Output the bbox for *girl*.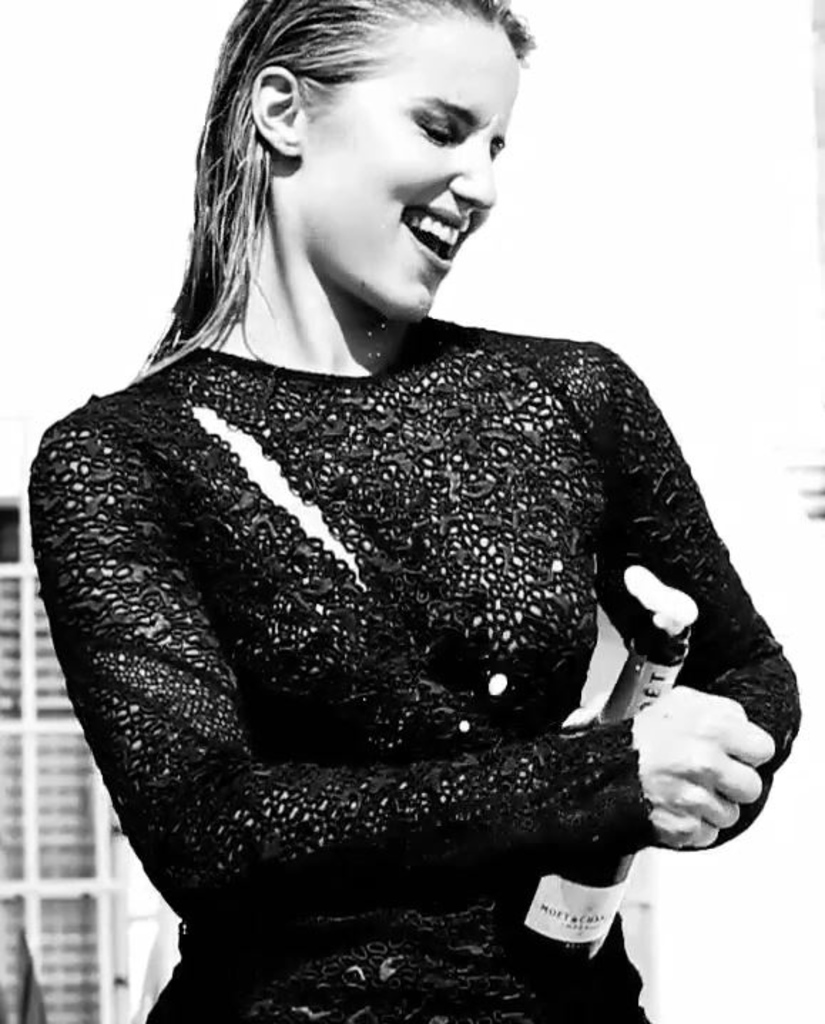
x1=26, y1=0, x2=801, y2=1023.
